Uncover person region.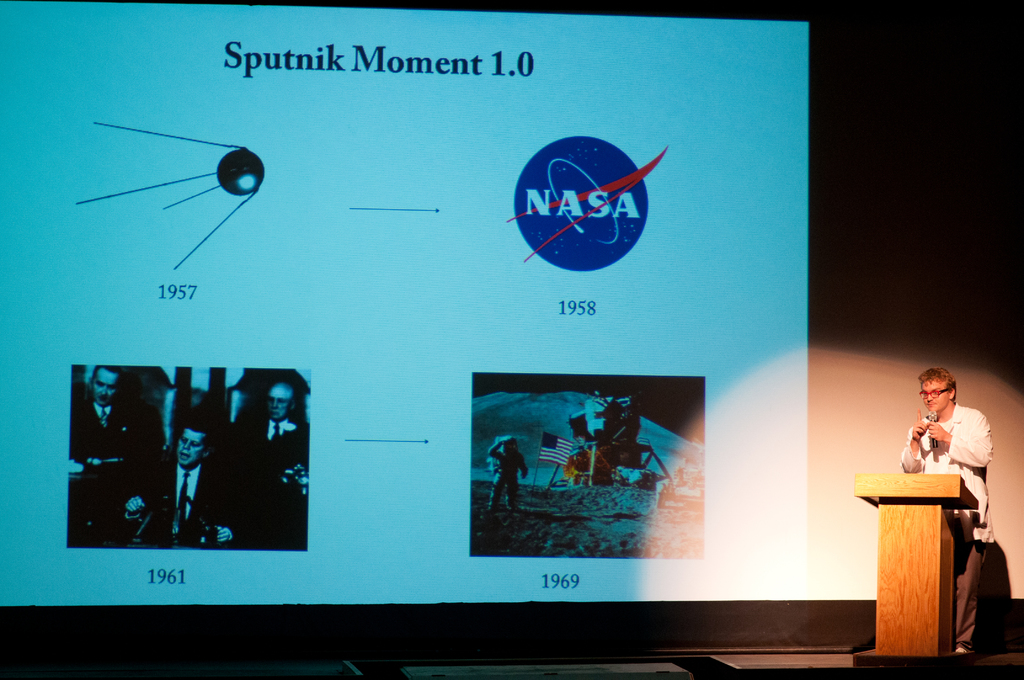
Uncovered: 490:439:530:515.
